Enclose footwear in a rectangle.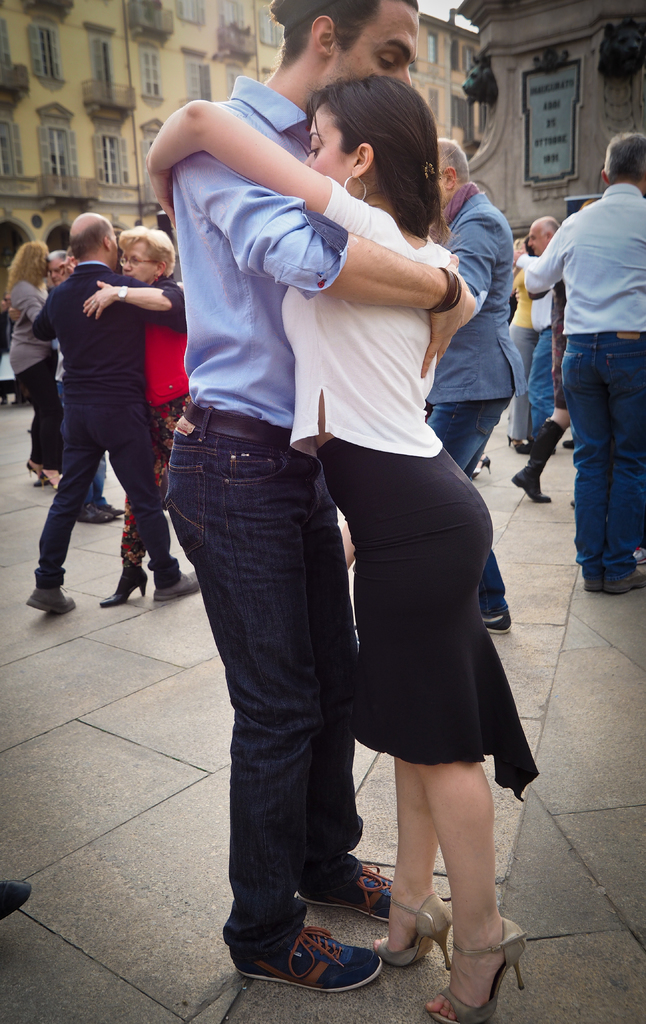
(510,417,557,504).
